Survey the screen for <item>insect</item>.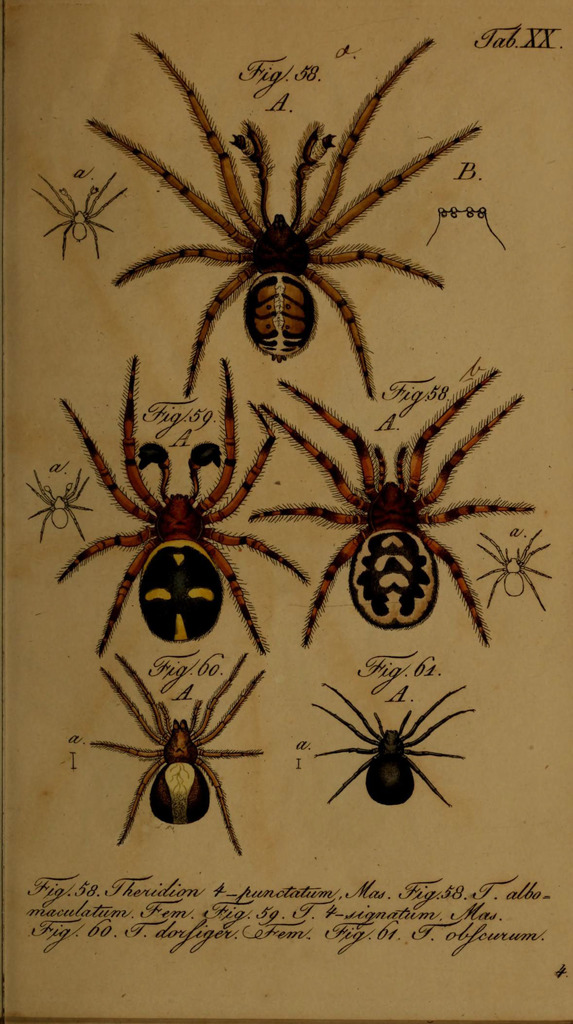
Survey found: detection(242, 364, 540, 641).
